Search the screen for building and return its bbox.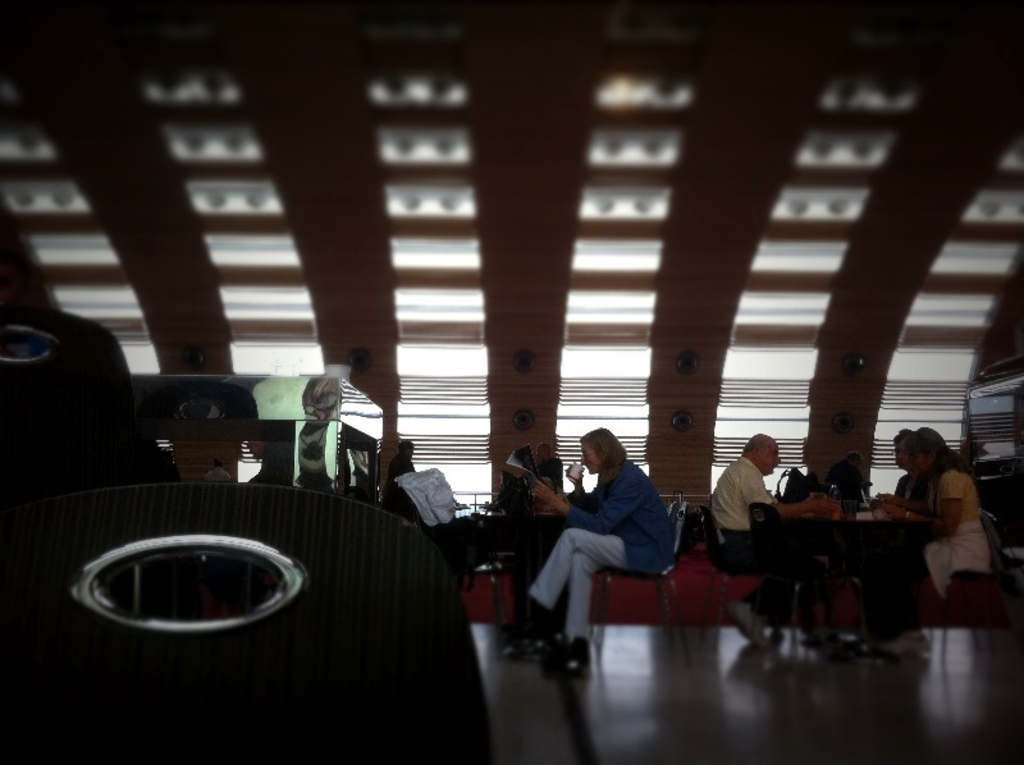
Found: 0, 0, 1023, 764.
